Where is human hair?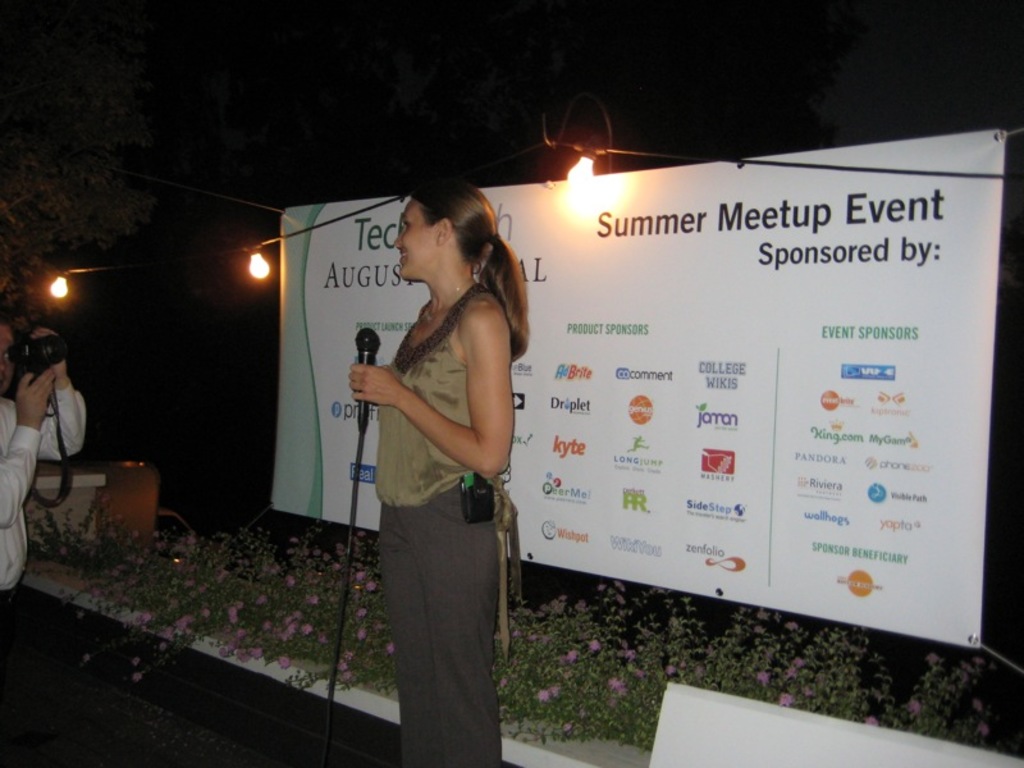
region(411, 182, 532, 361).
